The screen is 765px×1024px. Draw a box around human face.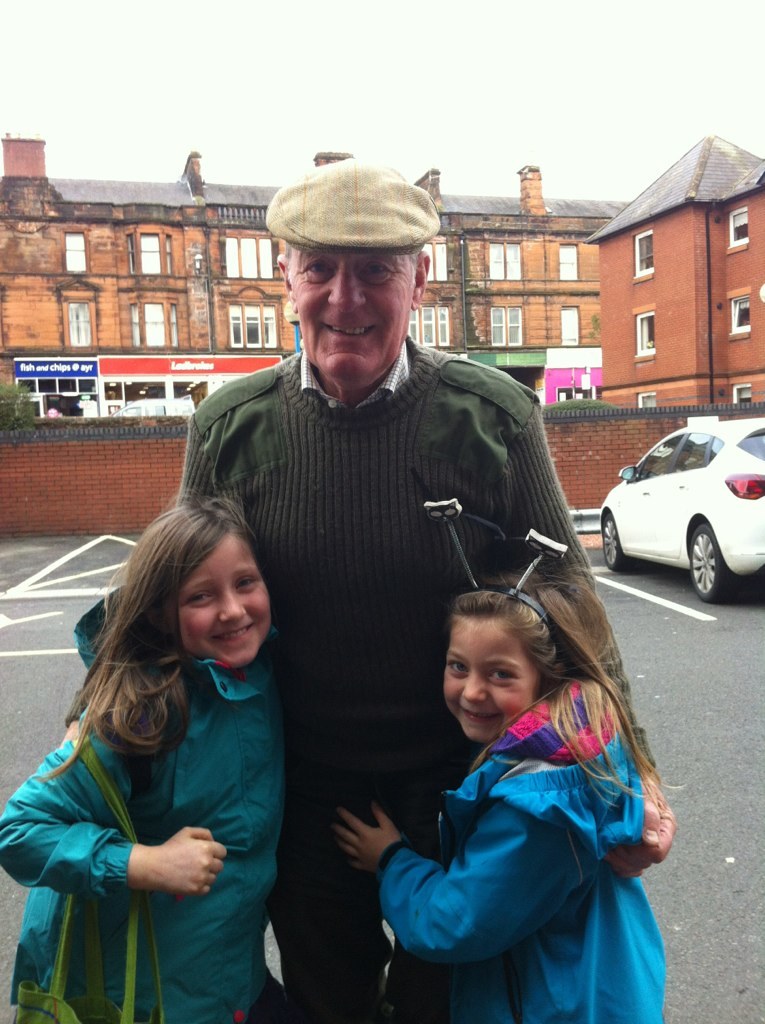
detection(177, 531, 269, 668).
